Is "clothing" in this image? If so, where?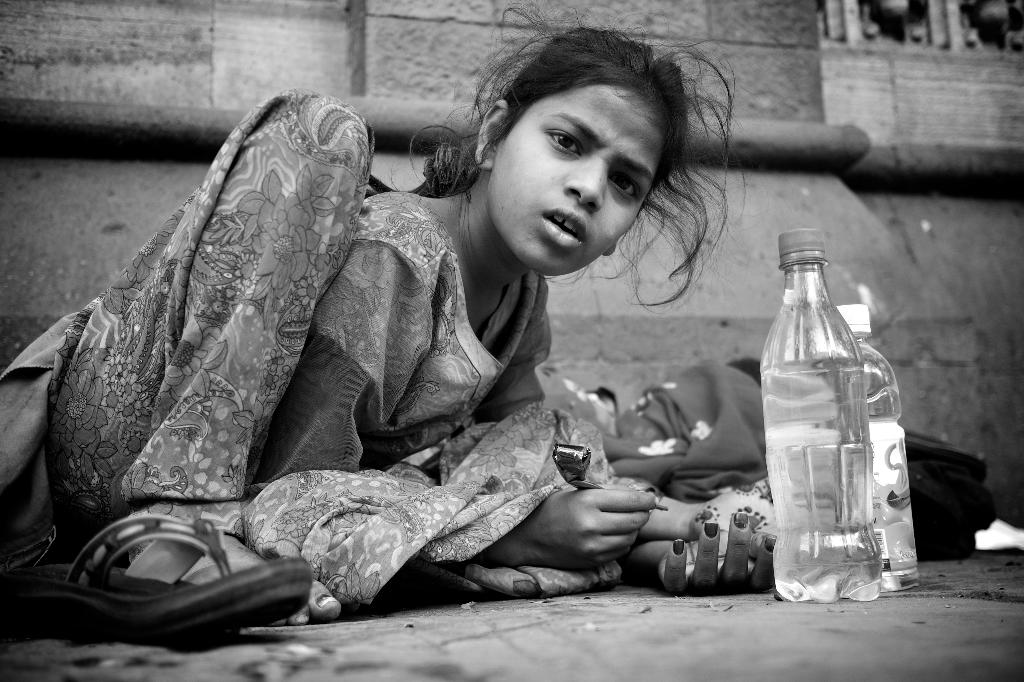
Yes, at x1=0, y1=84, x2=660, y2=605.
